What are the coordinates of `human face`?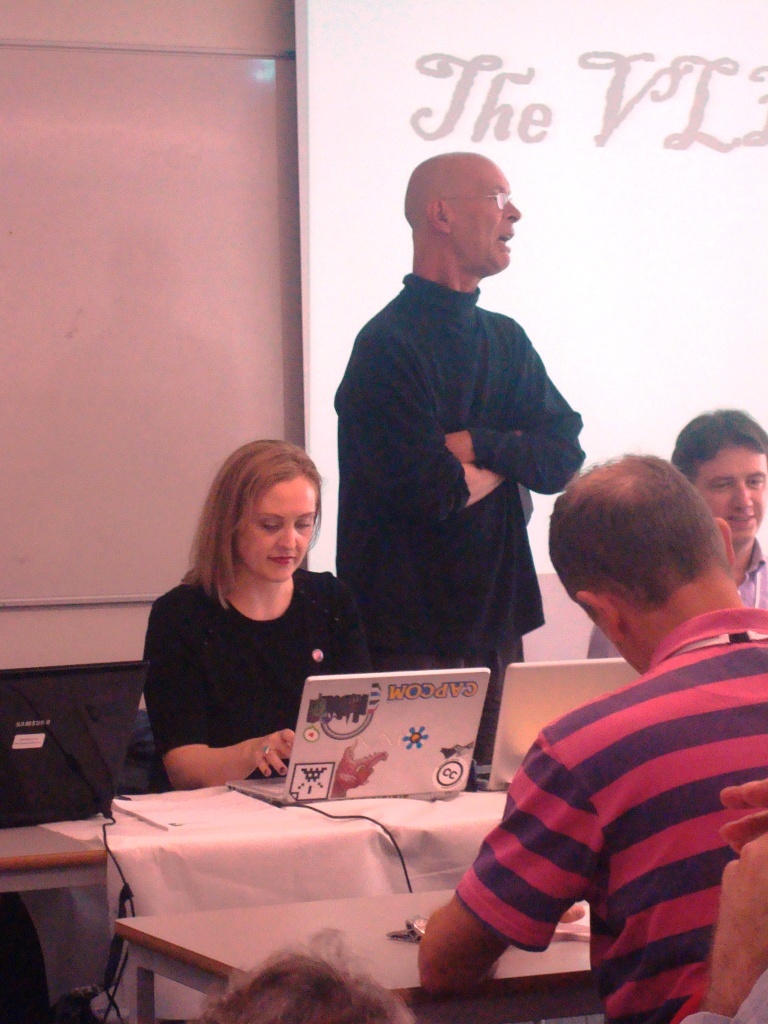
rect(705, 439, 767, 544).
